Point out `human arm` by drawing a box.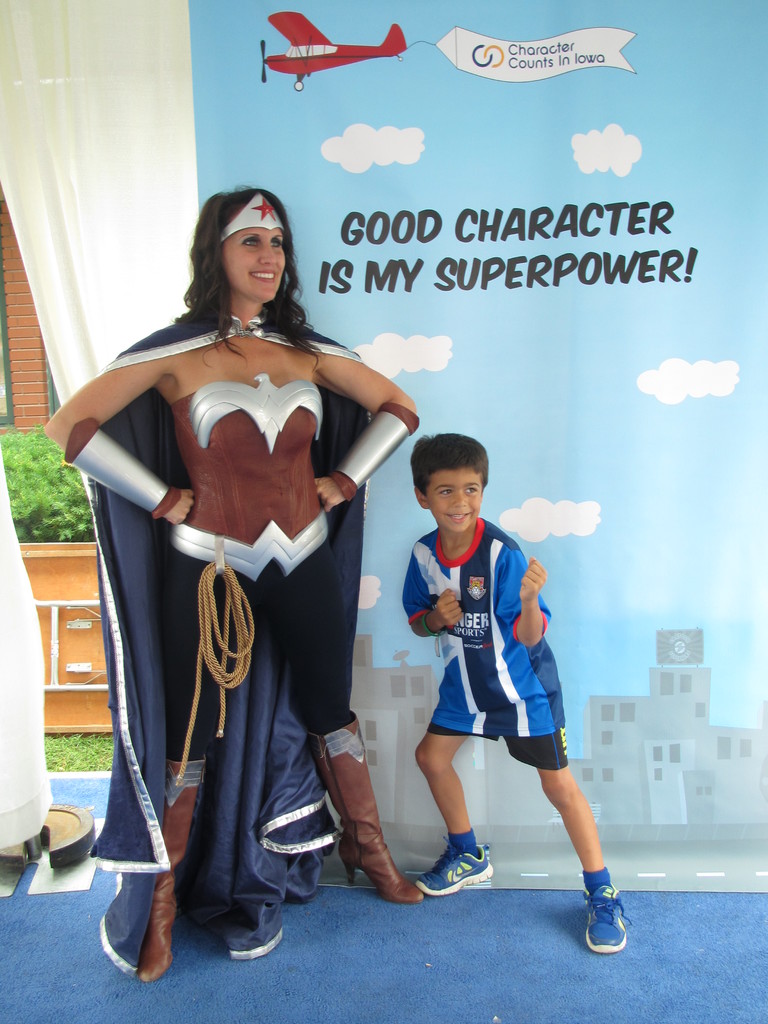
bbox(307, 344, 424, 522).
